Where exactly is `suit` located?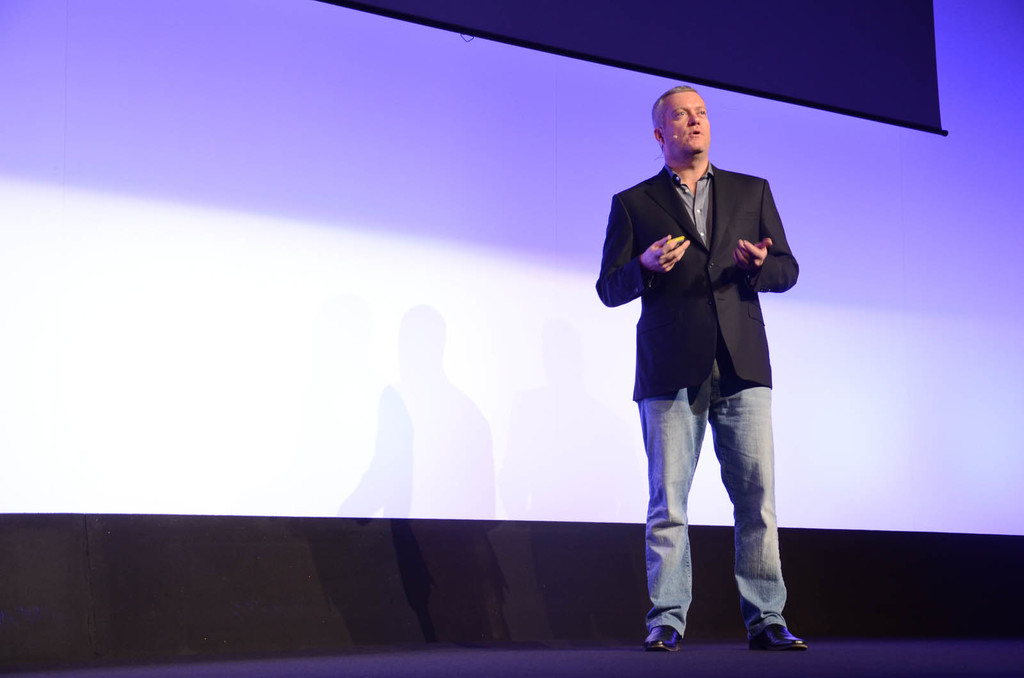
Its bounding box is (left=594, top=168, right=799, bottom=401).
